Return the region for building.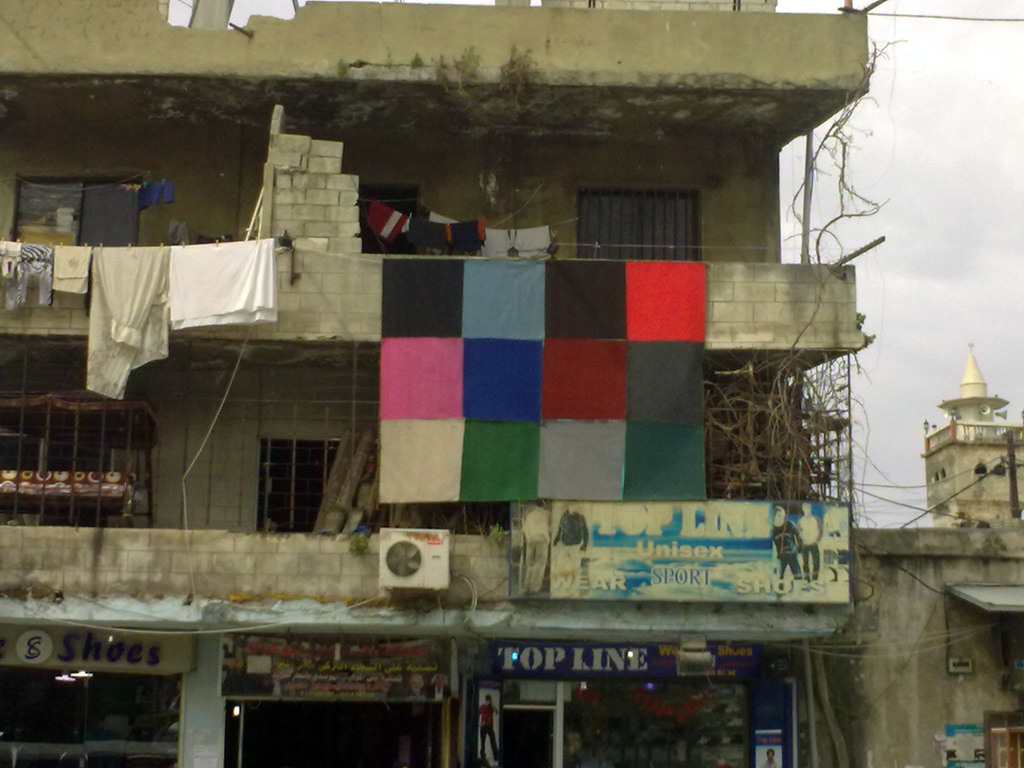
bbox=(923, 349, 1023, 523).
